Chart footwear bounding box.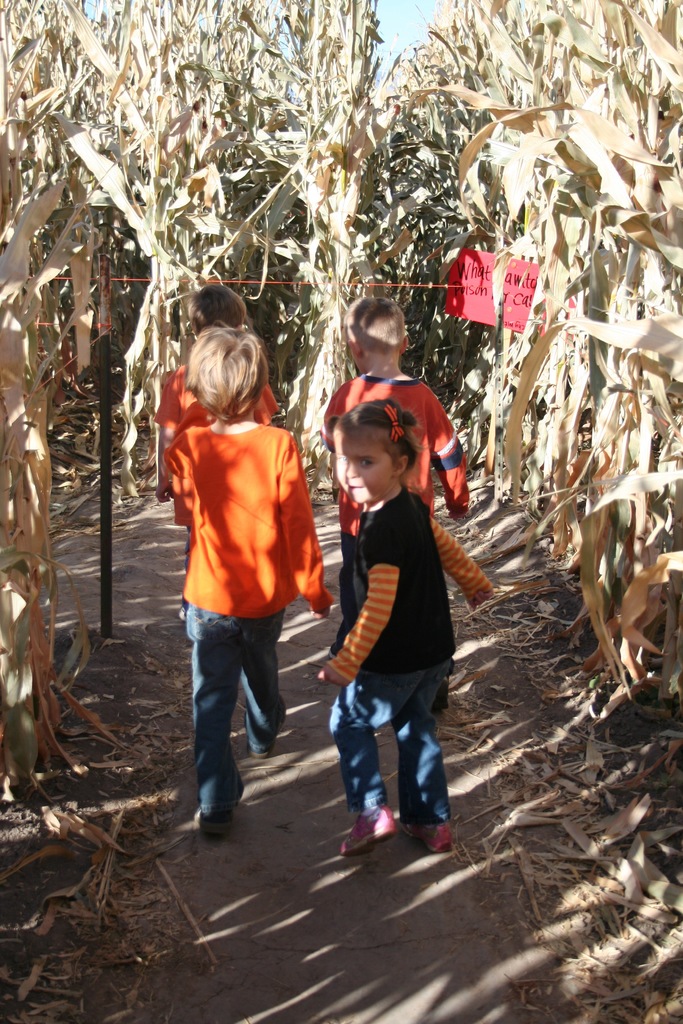
Charted: [x1=348, y1=794, x2=415, y2=873].
